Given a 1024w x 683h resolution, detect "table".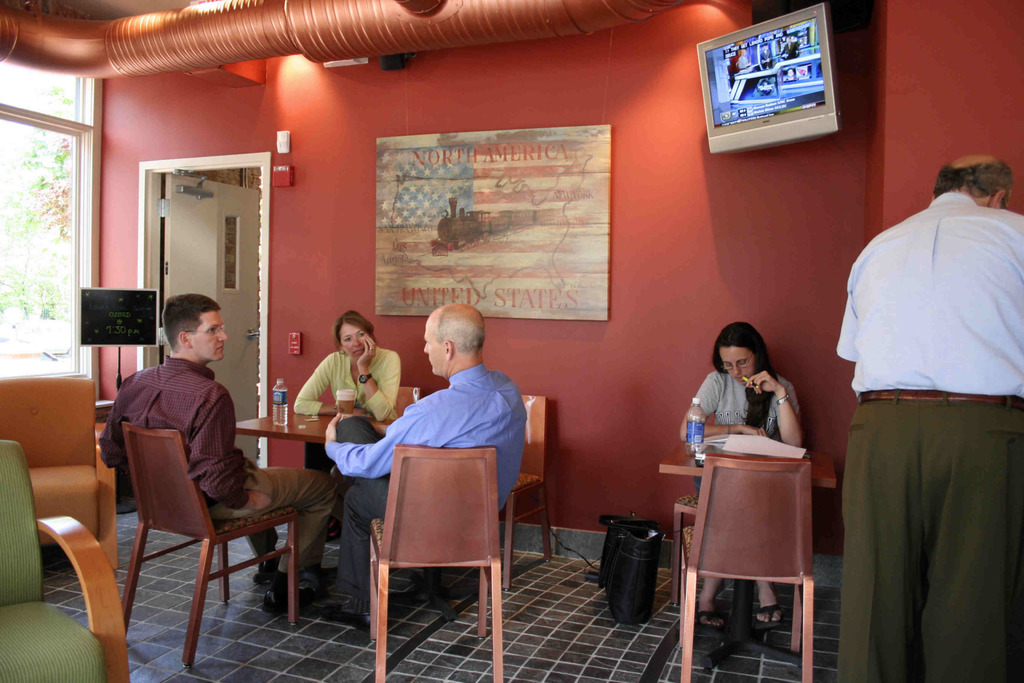
l=671, t=443, r=835, b=657.
